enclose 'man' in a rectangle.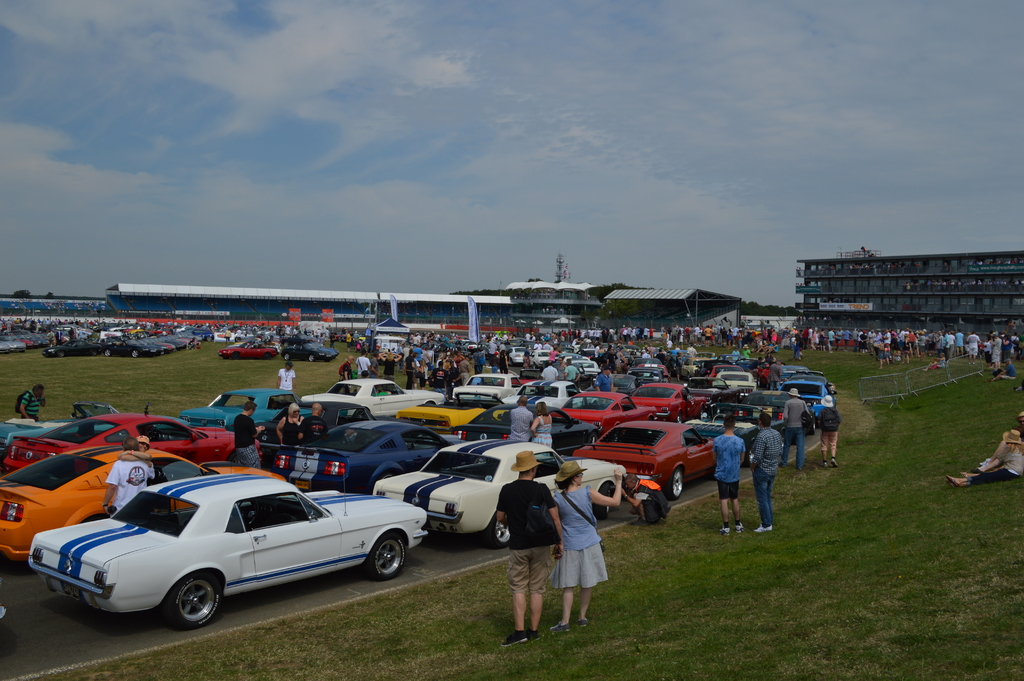
bbox(944, 331, 955, 361).
